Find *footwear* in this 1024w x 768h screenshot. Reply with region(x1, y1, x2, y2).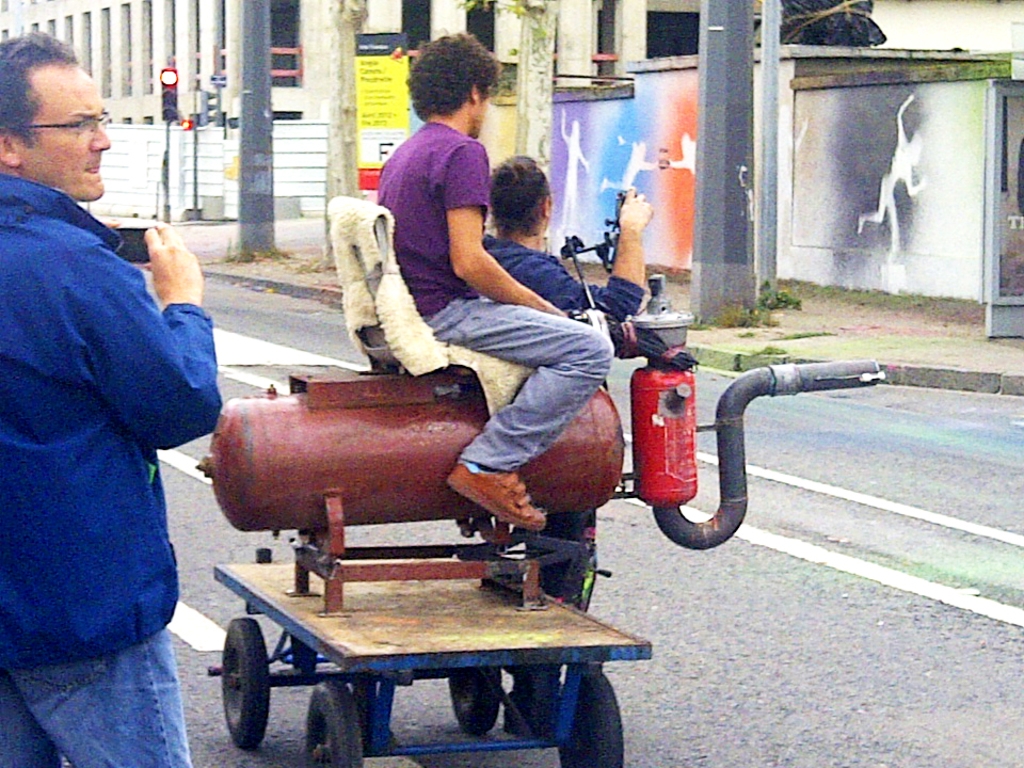
region(442, 469, 545, 530).
